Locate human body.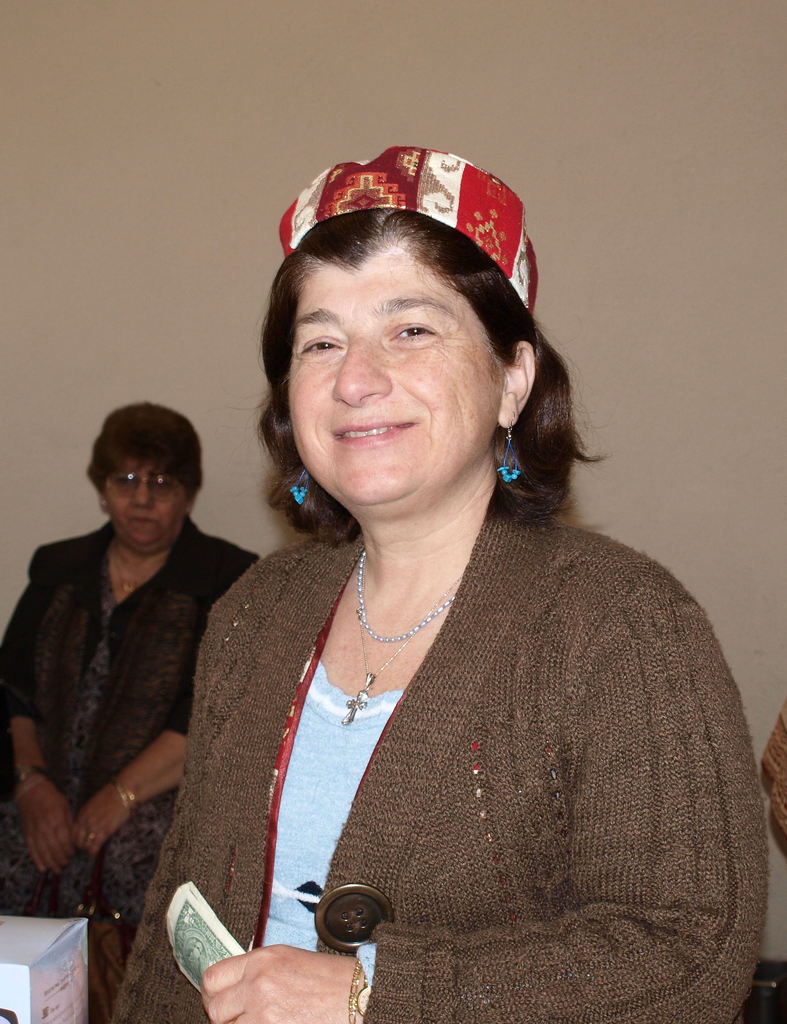
Bounding box: (110,505,775,1023).
